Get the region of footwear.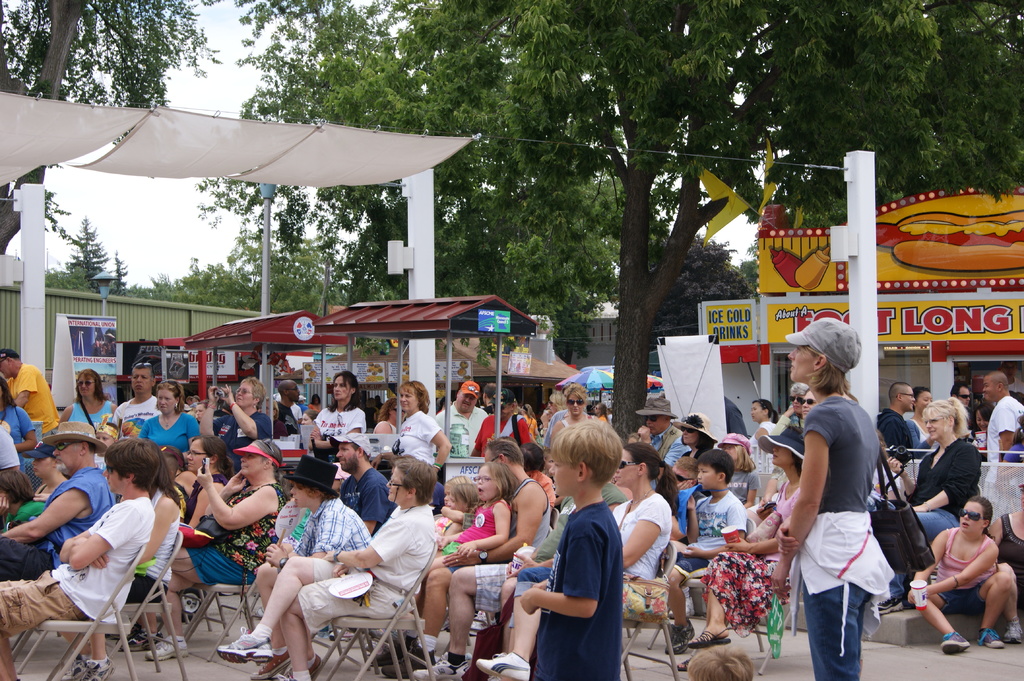
pyautogui.locateOnScreen(143, 636, 189, 663).
